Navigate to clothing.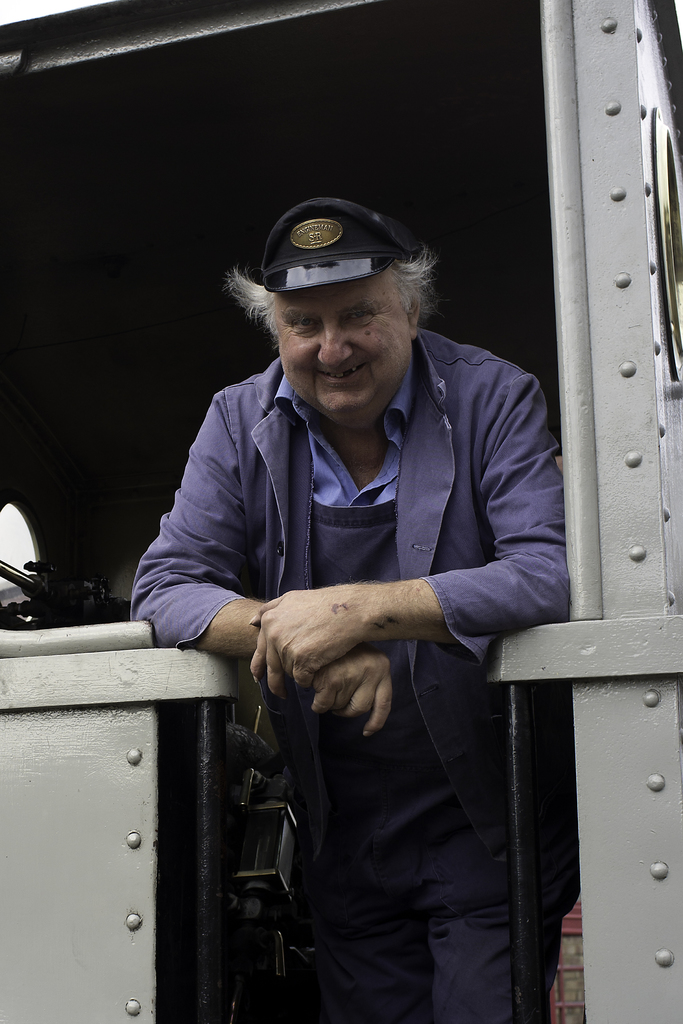
Navigation target: (158,306,563,934).
